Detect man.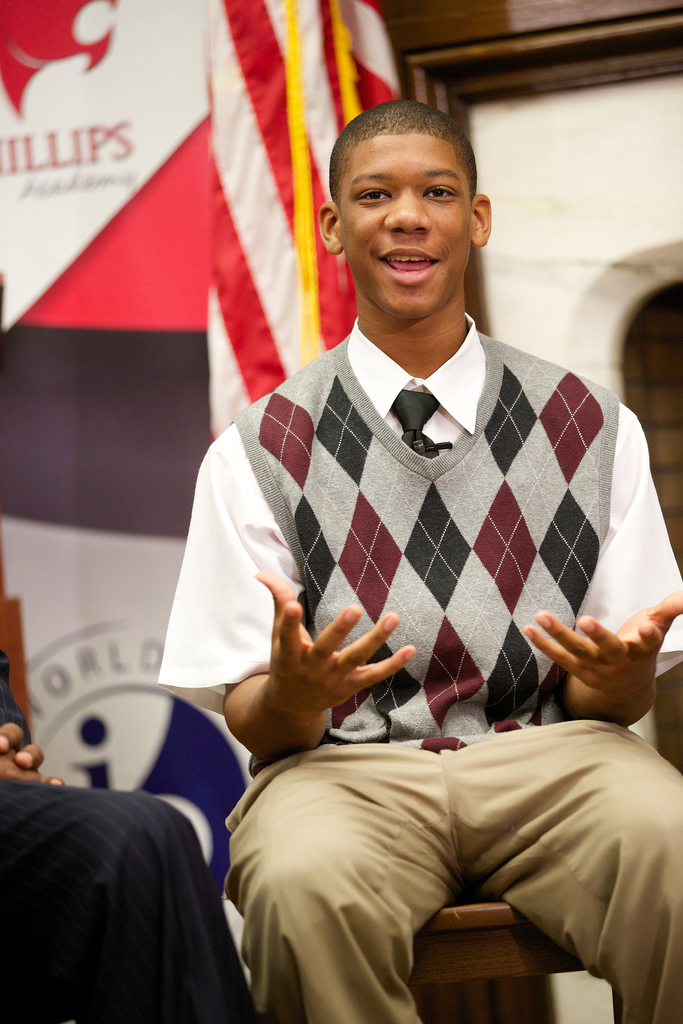
Detected at 161 92 682 1023.
